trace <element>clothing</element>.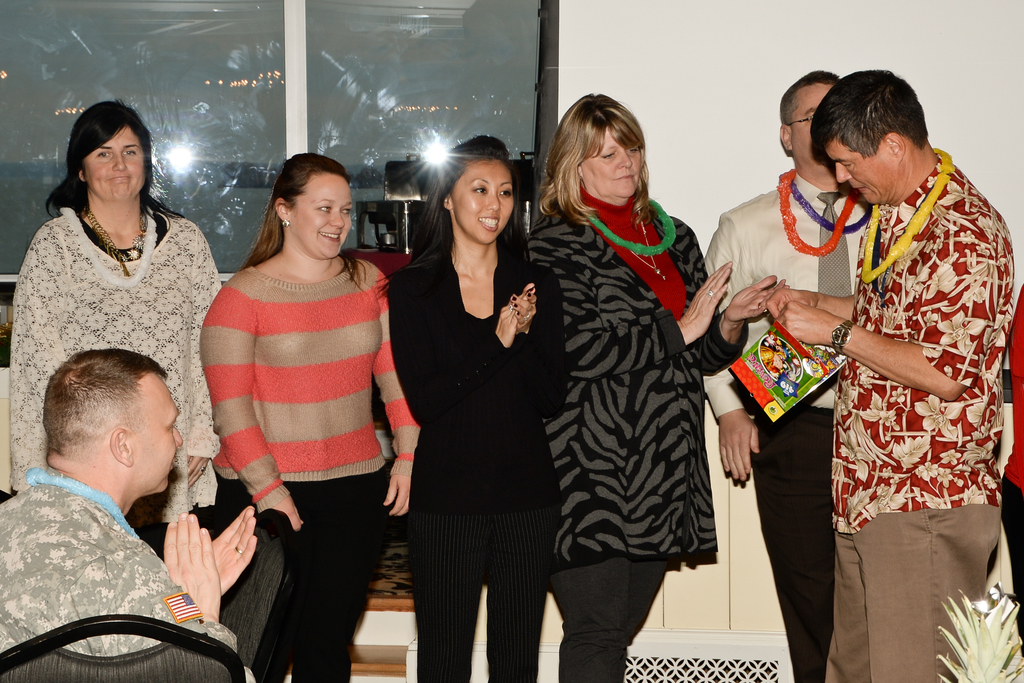
Traced to 542,195,747,678.
